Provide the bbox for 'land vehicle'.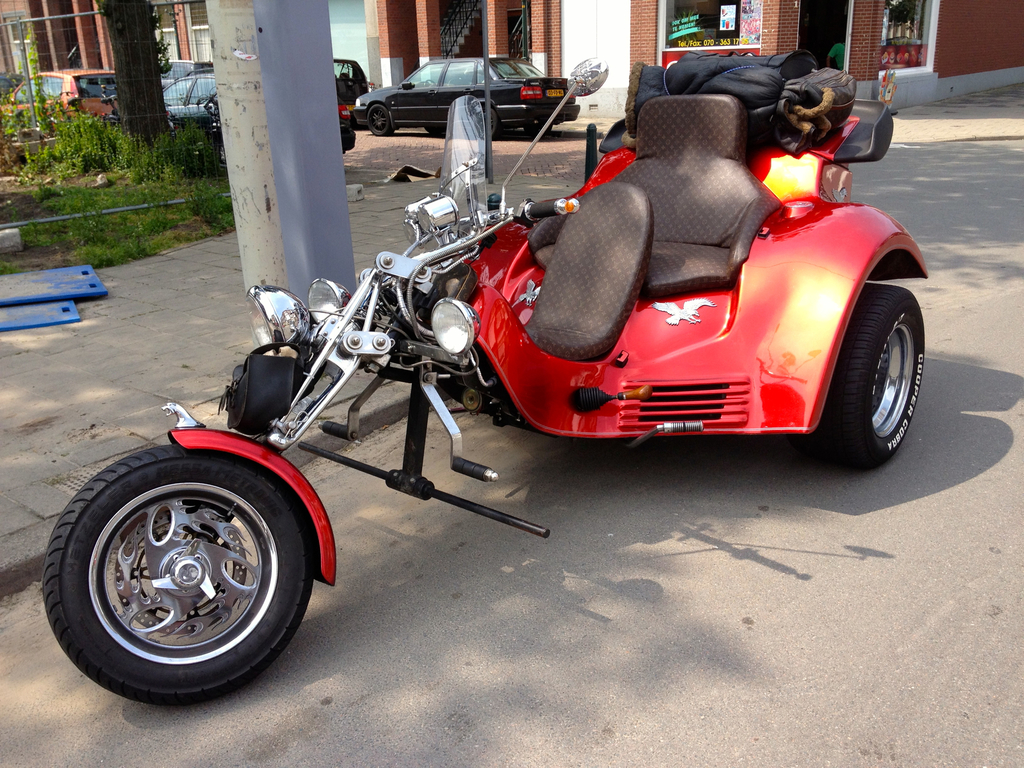
[112, 71, 361, 155].
